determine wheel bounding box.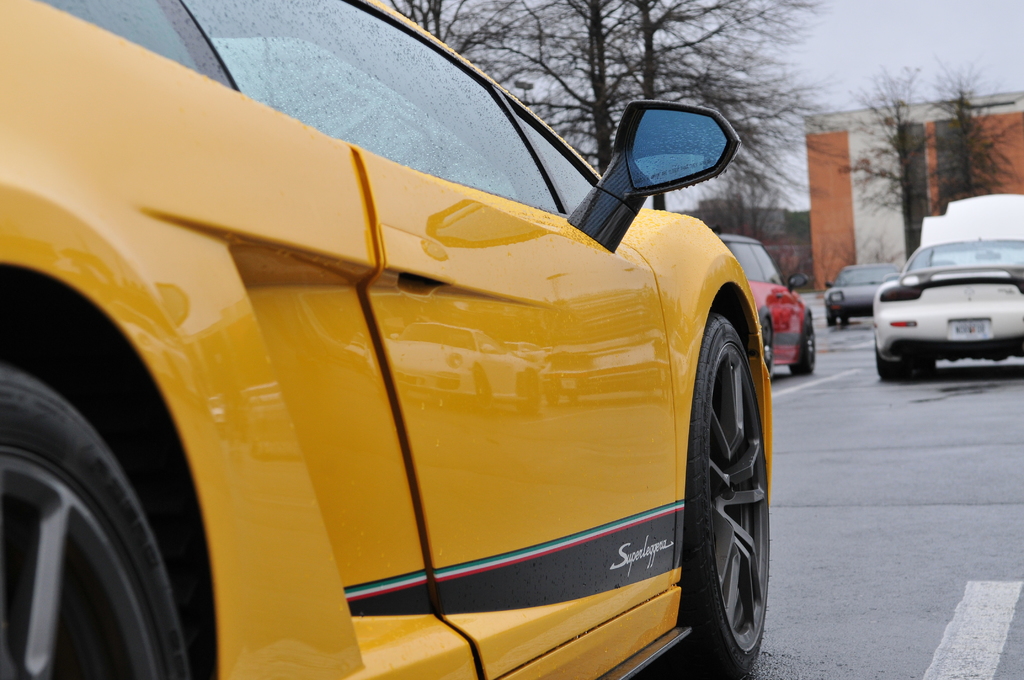
Determined: <bbox>876, 340, 904, 381</bbox>.
